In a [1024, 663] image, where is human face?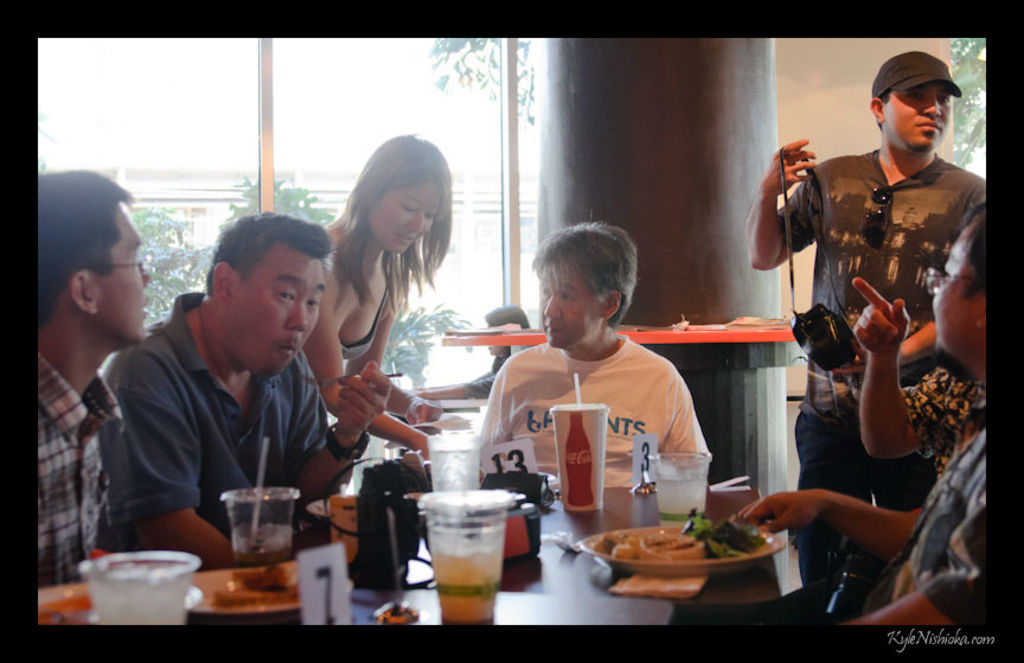
bbox(887, 81, 949, 147).
